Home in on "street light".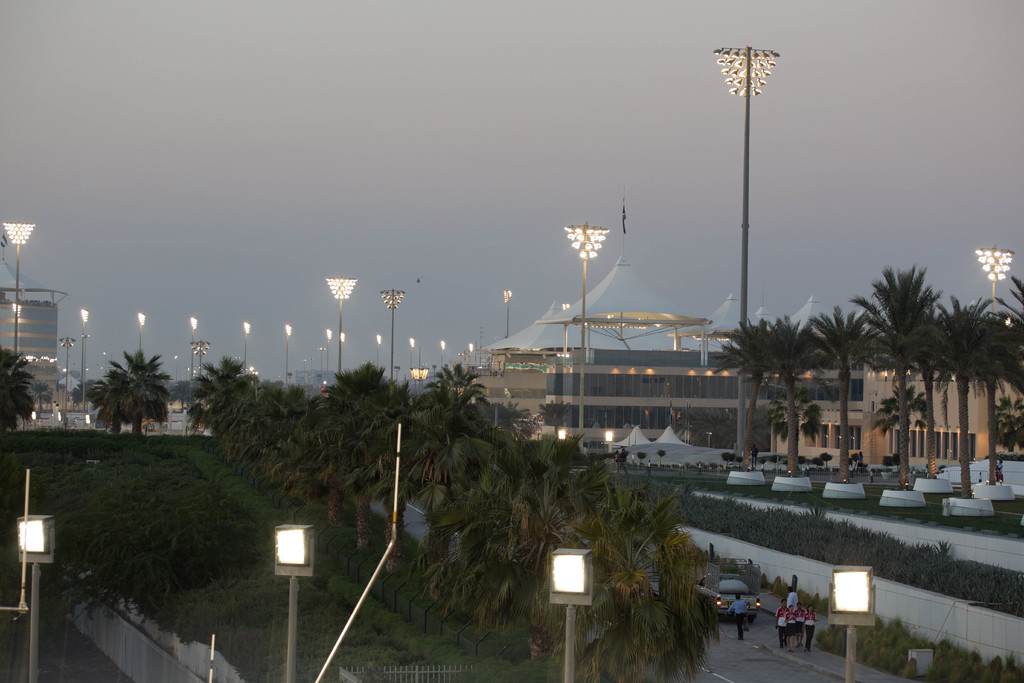
Homed in at crop(604, 429, 616, 454).
